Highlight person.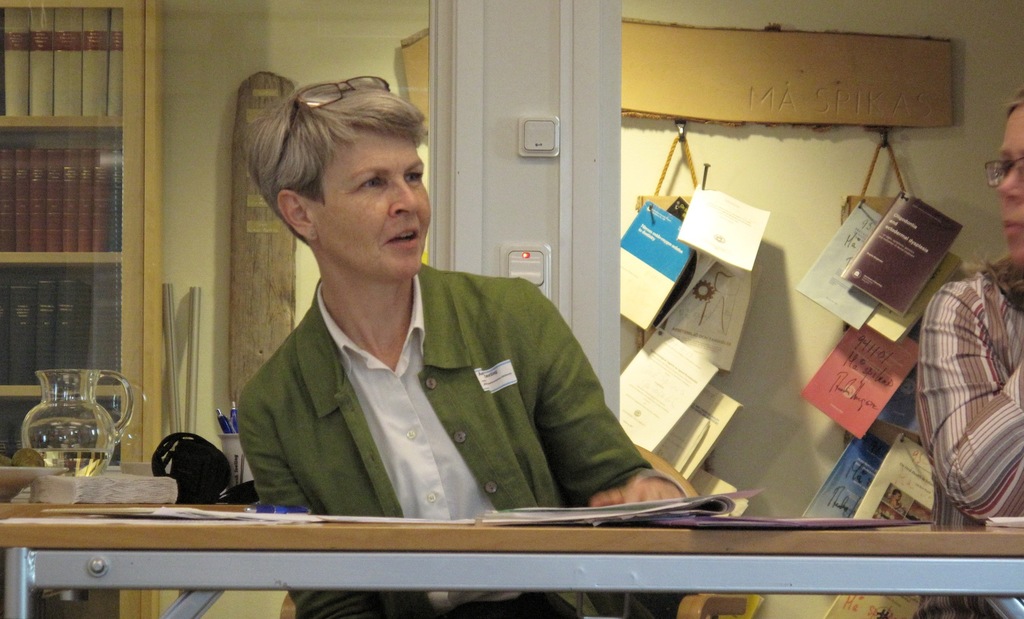
Highlighted region: select_region(912, 86, 1021, 618).
